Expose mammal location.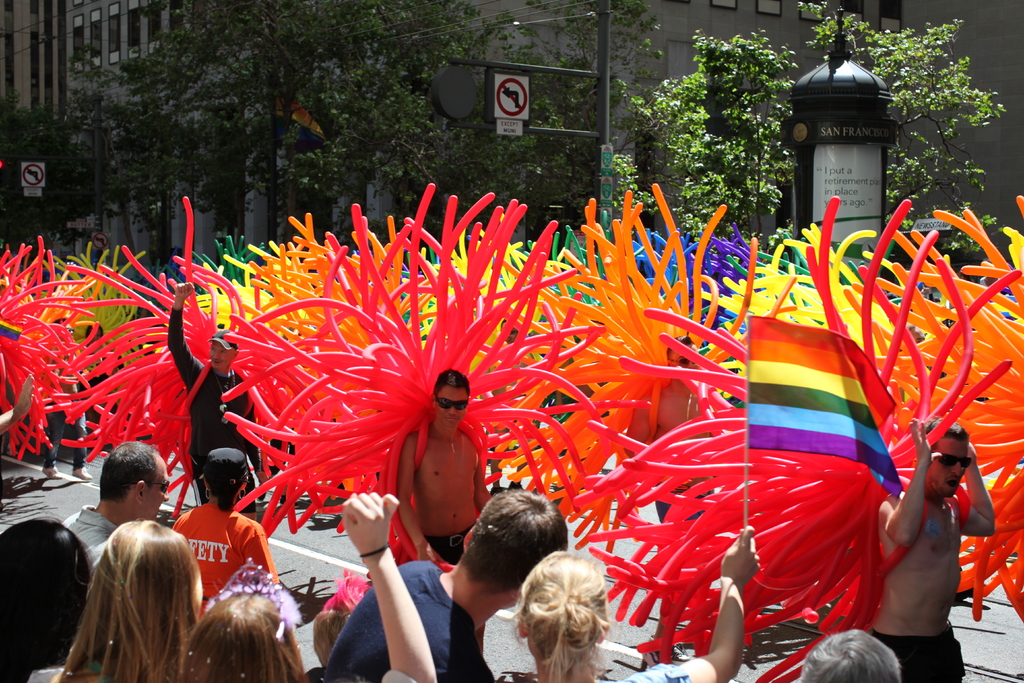
Exposed at (left=168, top=441, right=278, bottom=616).
